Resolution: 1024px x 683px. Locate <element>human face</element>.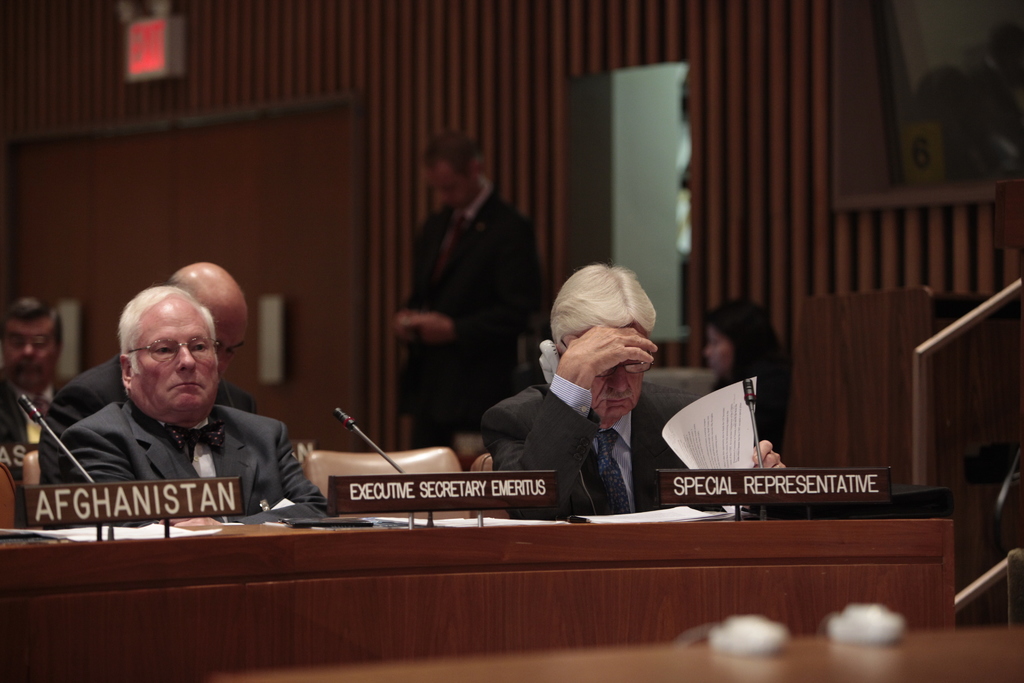
[x1=425, y1=154, x2=479, y2=211].
